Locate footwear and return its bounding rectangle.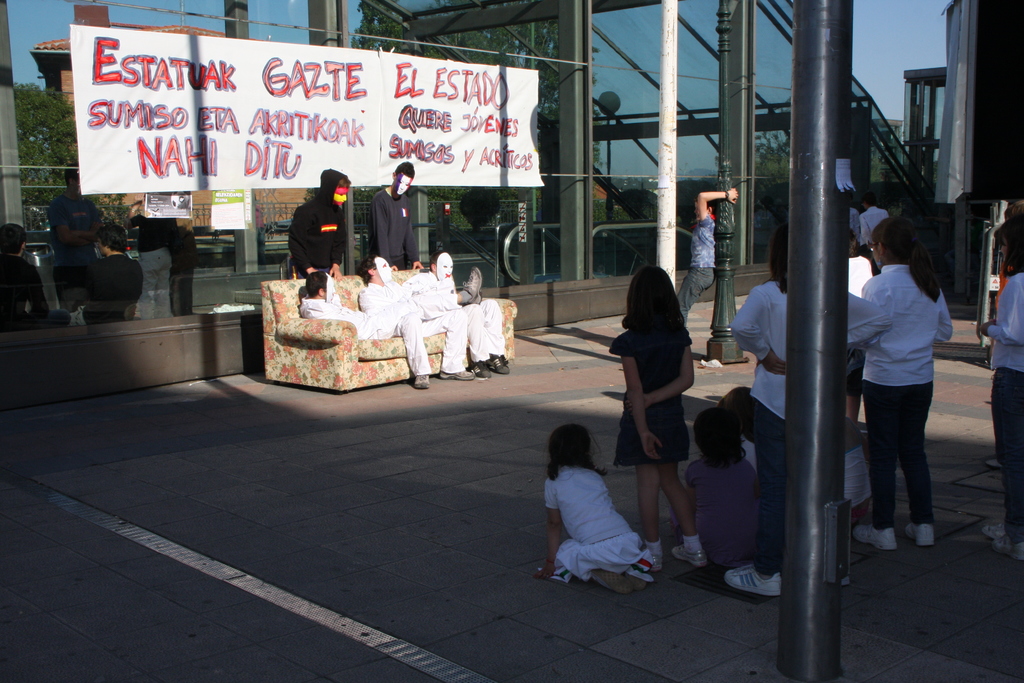
locate(852, 523, 899, 549).
